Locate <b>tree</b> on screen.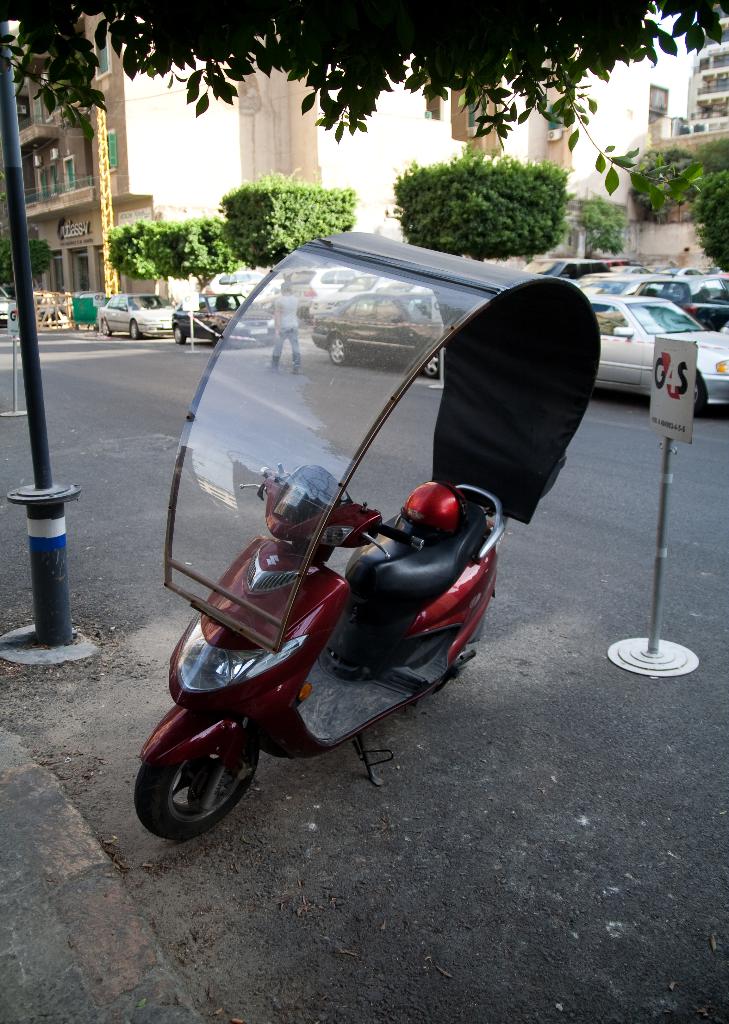
On screen at 0/225/56/296.
